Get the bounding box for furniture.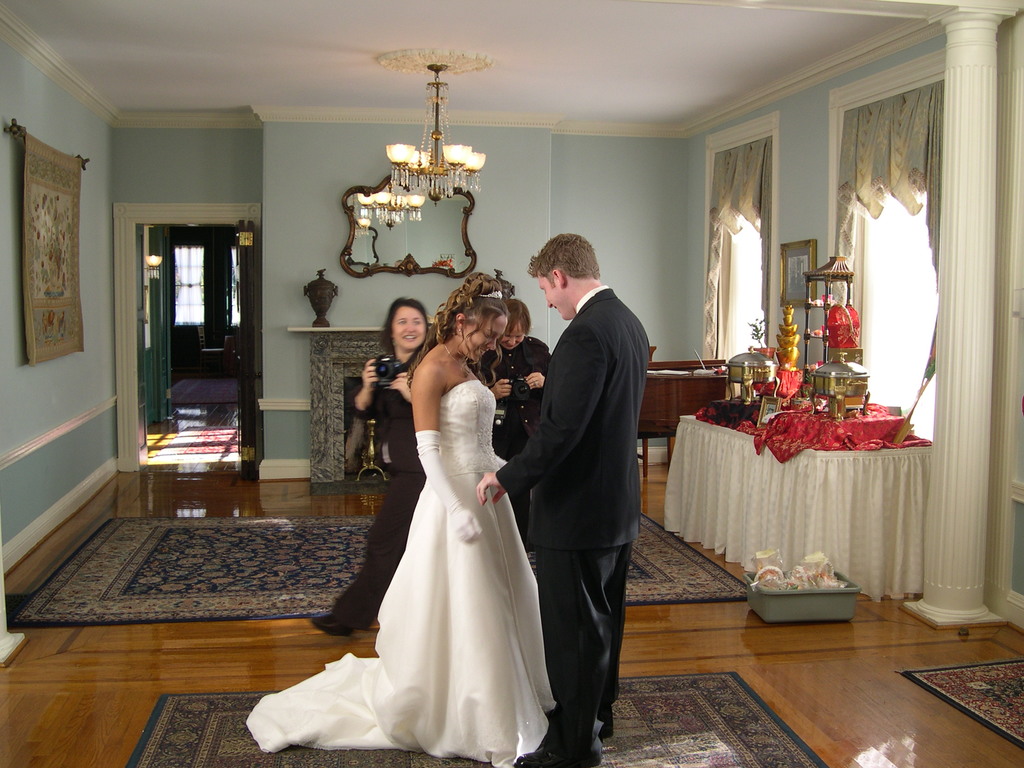
<box>198,346,223,369</box>.
